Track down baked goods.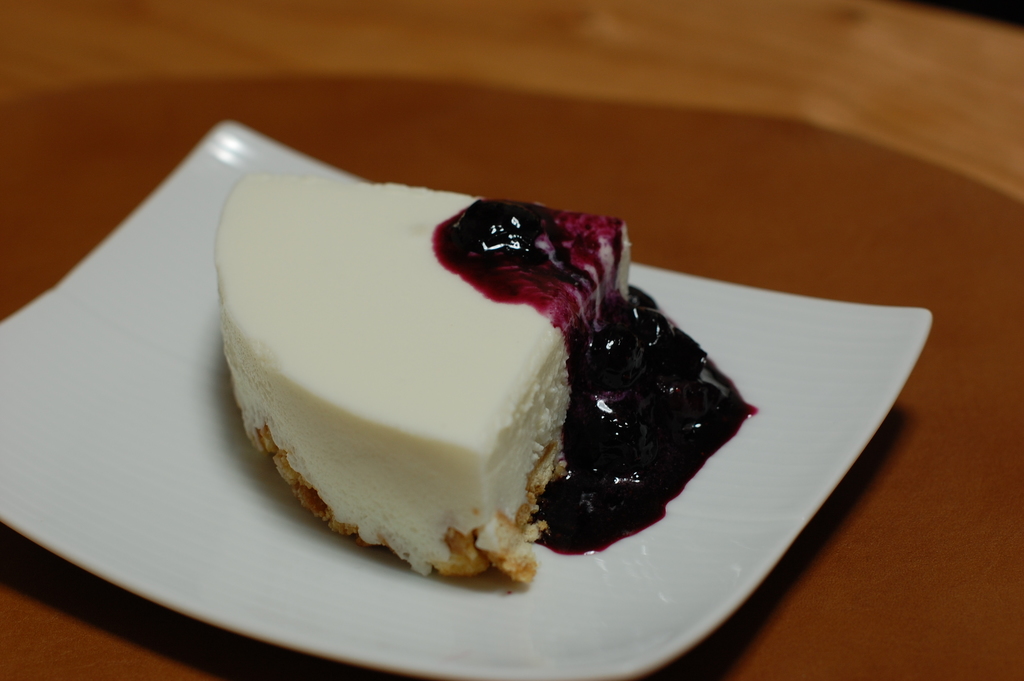
Tracked to Rect(214, 174, 631, 586).
